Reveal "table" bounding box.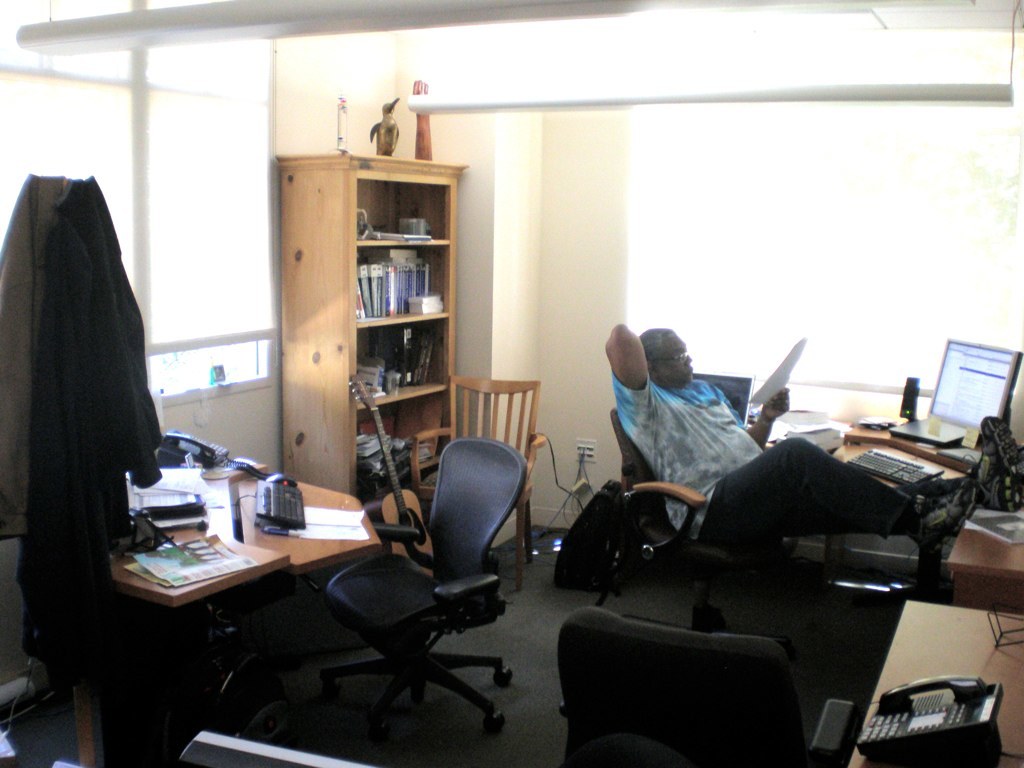
Revealed: rect(237, 464, 384, 658).
